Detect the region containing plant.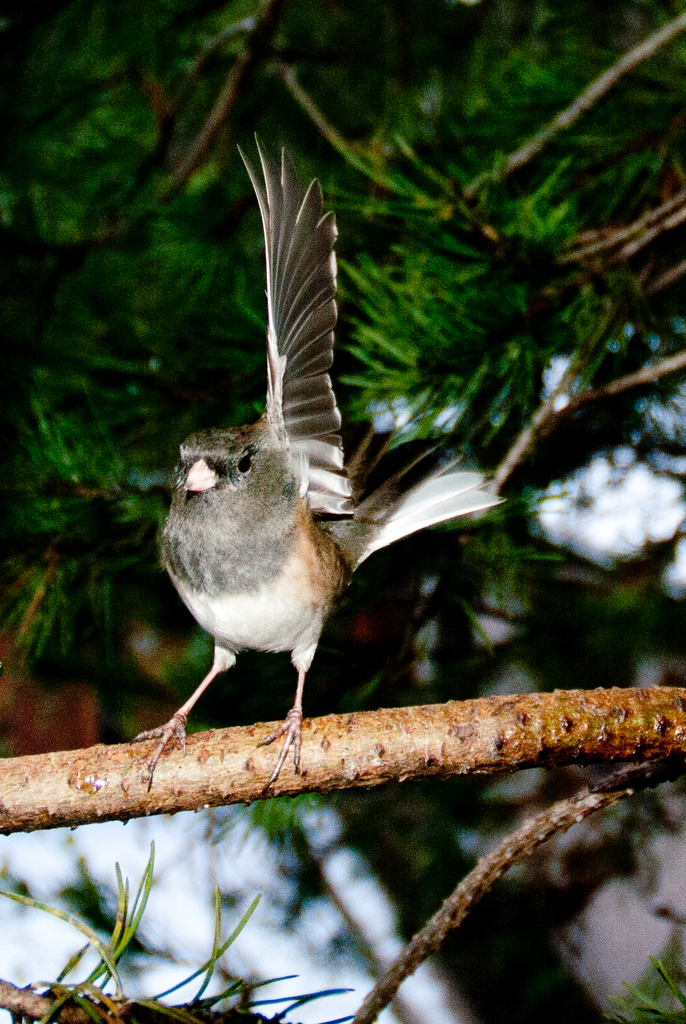
{"left": 0, "top": 827, "right": 363, "bottom": 1023}.
